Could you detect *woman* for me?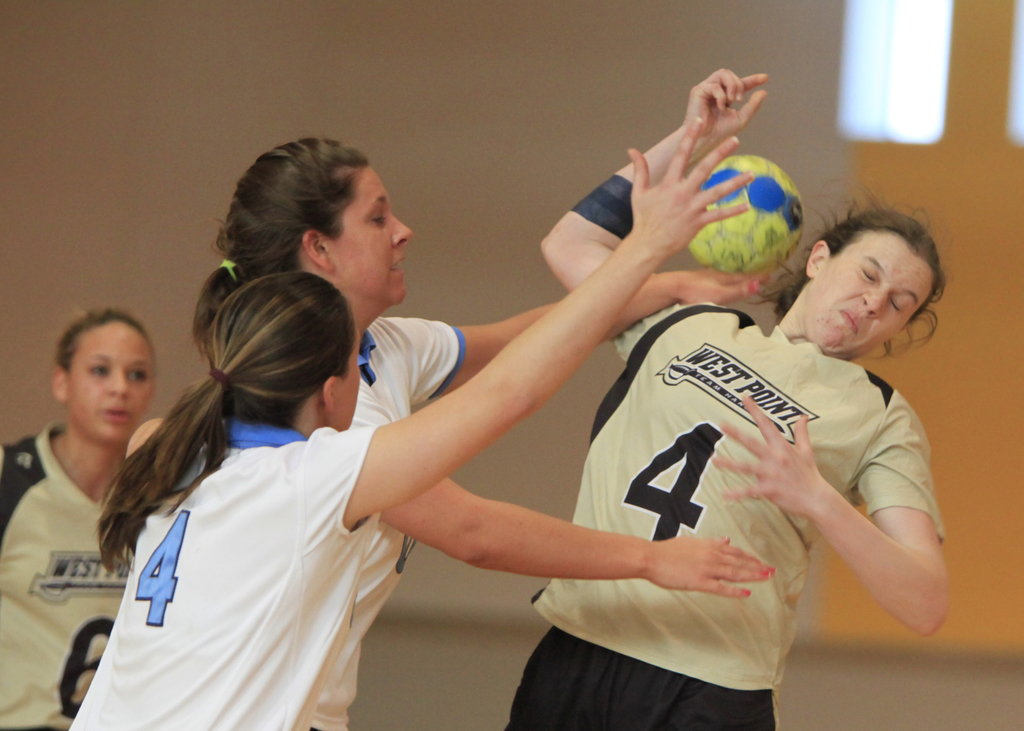
Detection result: bbox=[65, 129, 755, 730].
